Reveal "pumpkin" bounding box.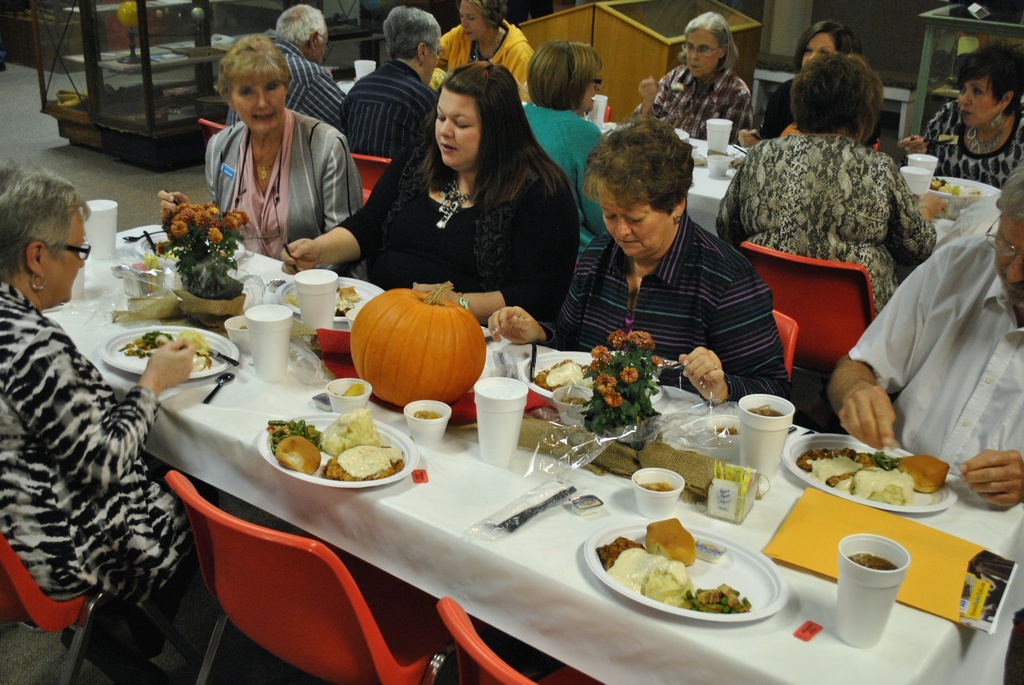
Revealed: <region>346, 275, 483, 413</region>.
